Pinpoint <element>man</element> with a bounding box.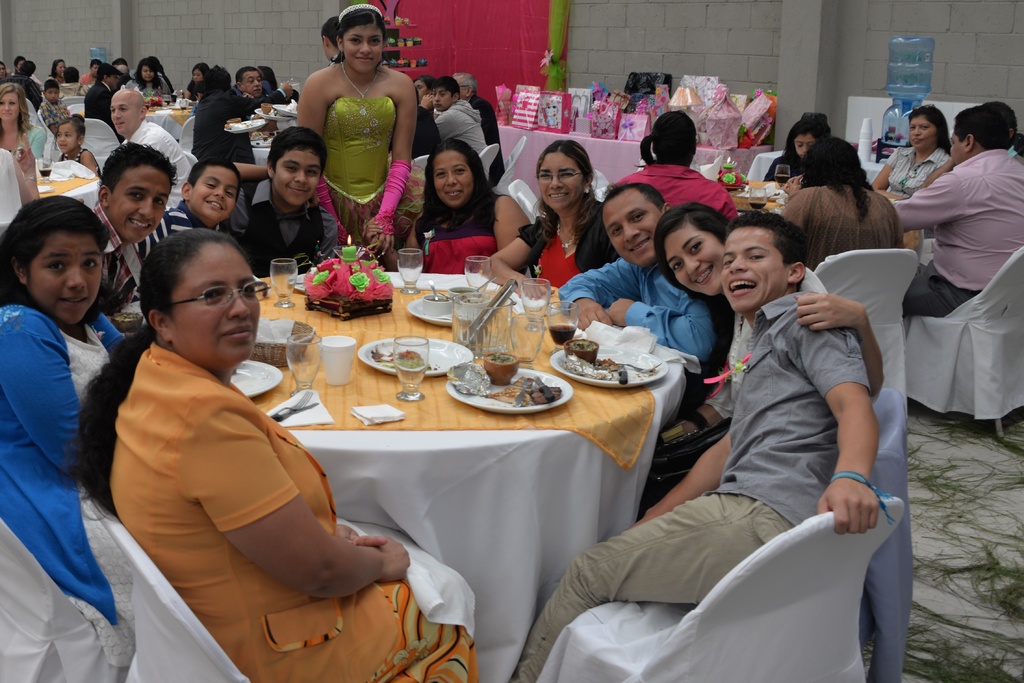
<region>189, 71, 294, 173</region>.
